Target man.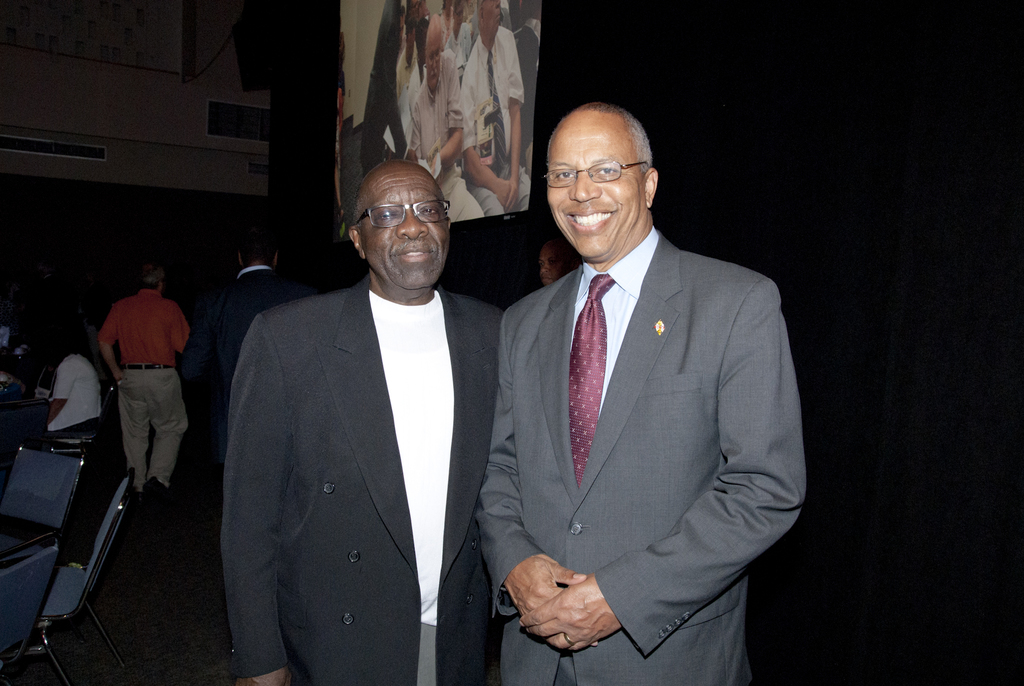
Target region: (198, 225, 307, 421).
